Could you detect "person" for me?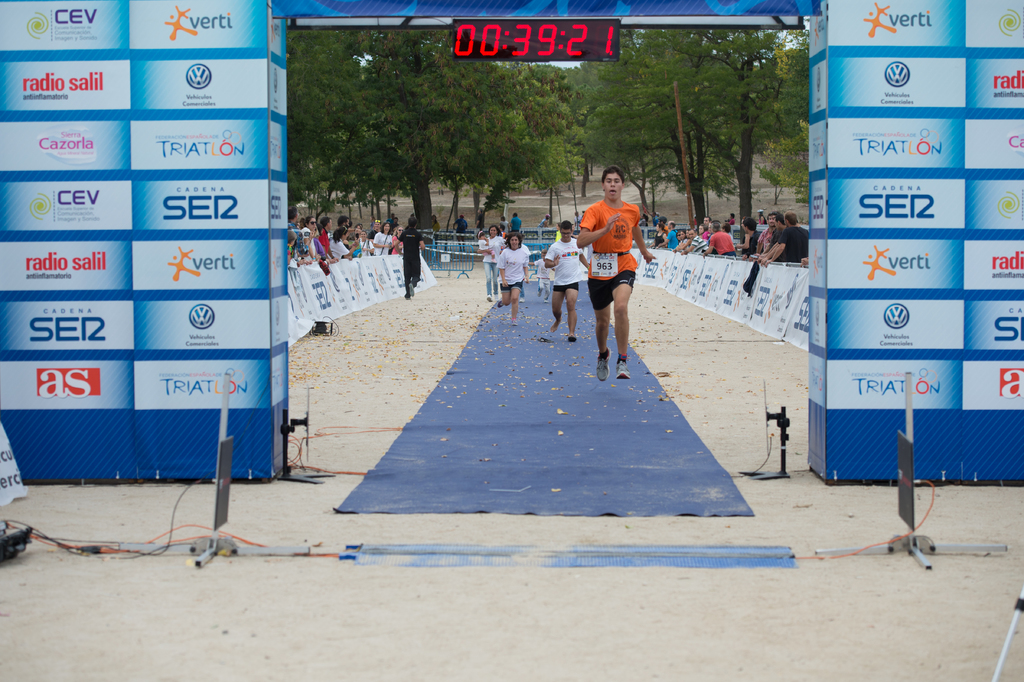
Detection result: (x1=575, y1=166, x2=667, y2=379).
